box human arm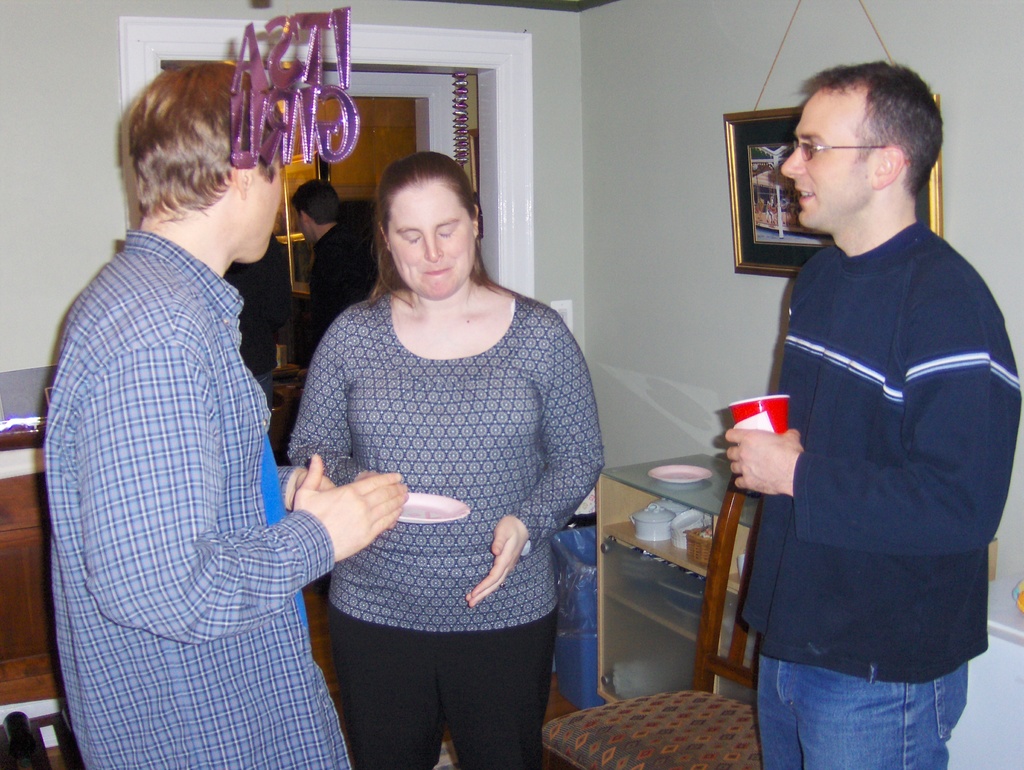
crop(292, 472, 383, 571)
